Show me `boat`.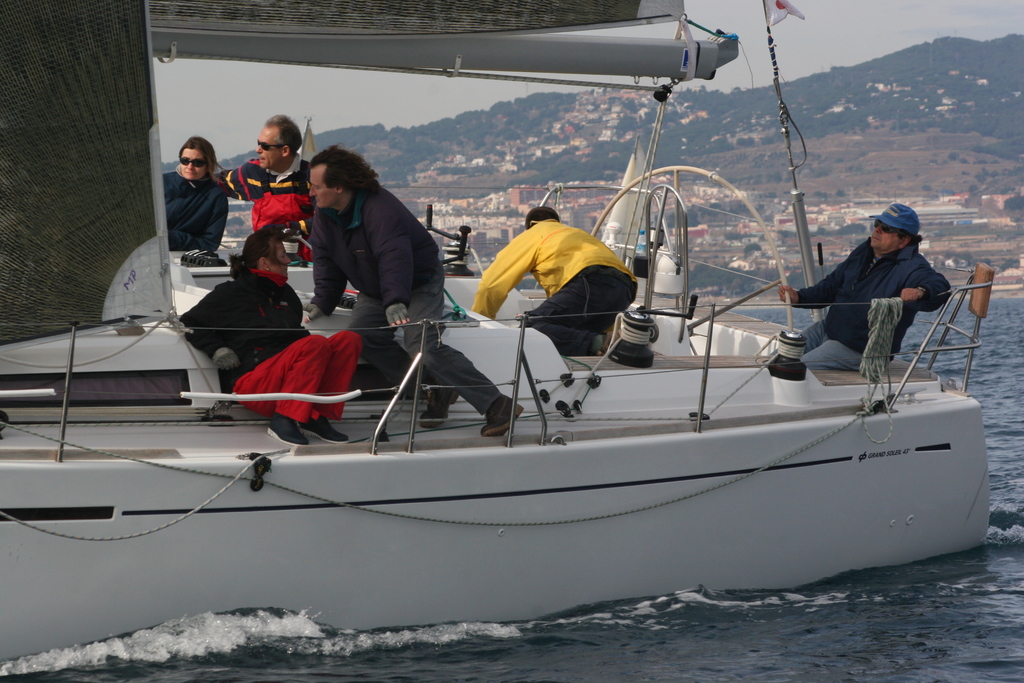
`boat` is here: box(44, 56, 993, 642).
